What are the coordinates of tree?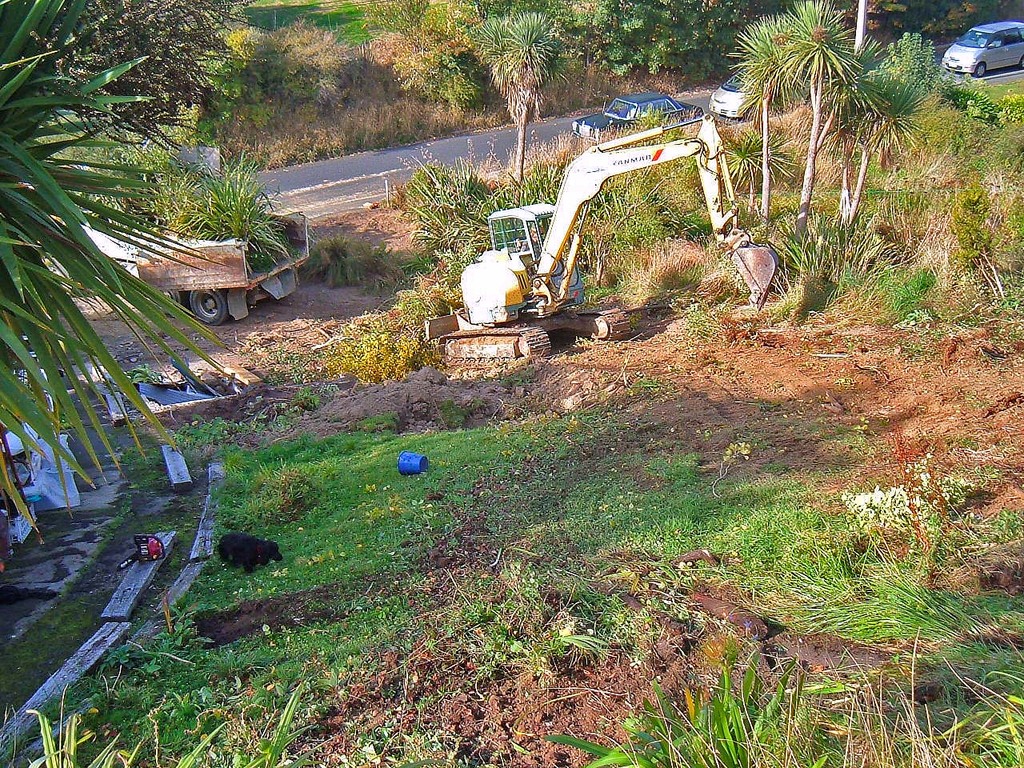
(829,17,918,265).
